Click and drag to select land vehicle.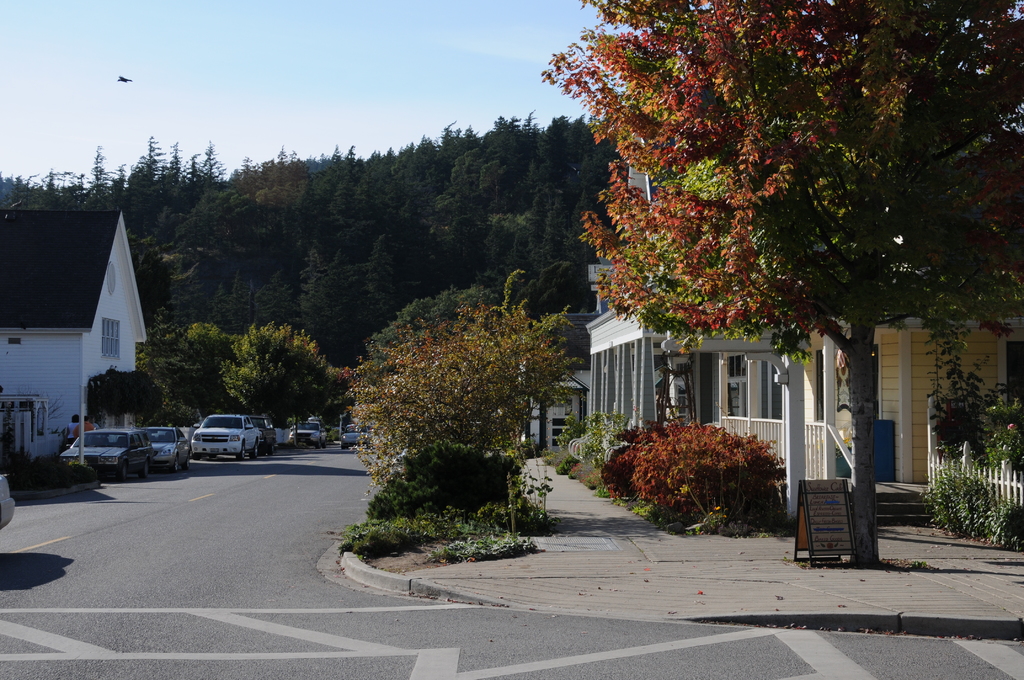
Selection: Rect(252, 419, 278, 455).
